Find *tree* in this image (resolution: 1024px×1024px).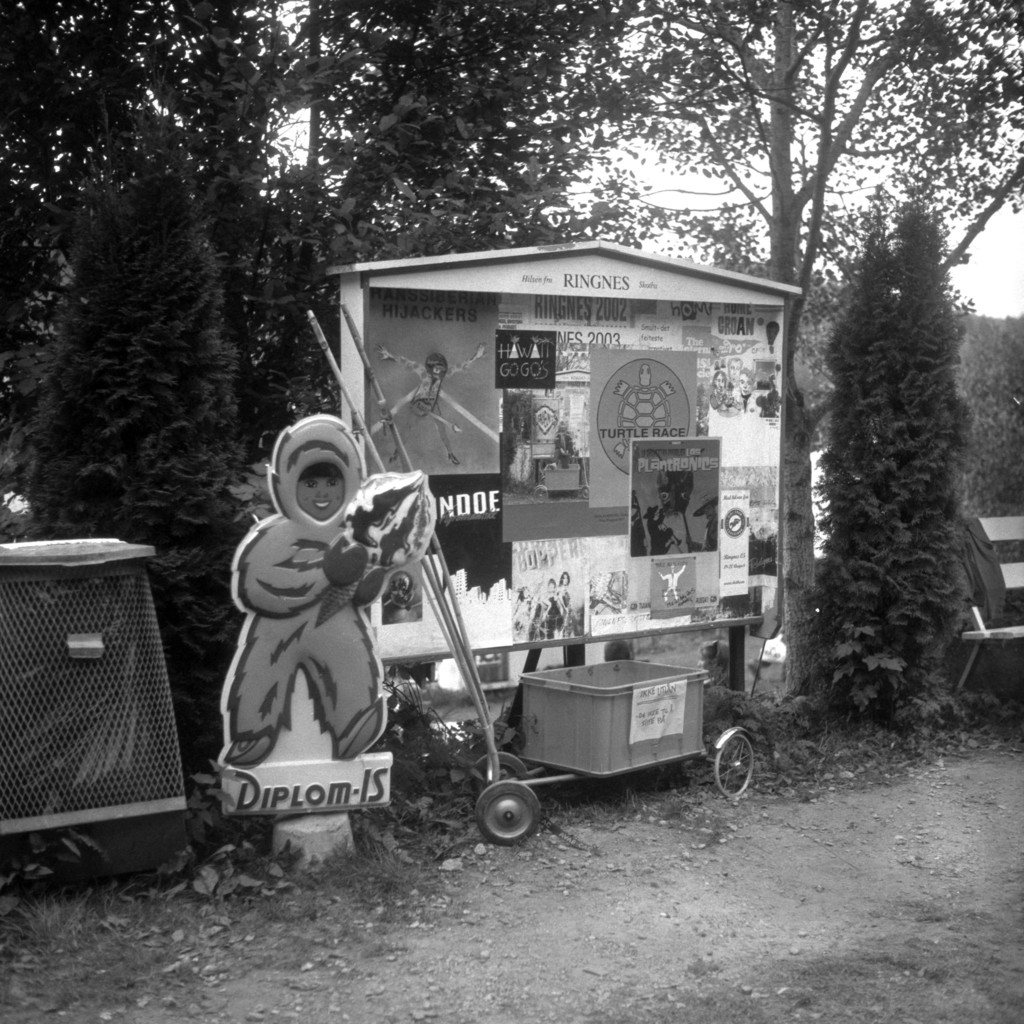
bbox(814, 193, 997, 710).
